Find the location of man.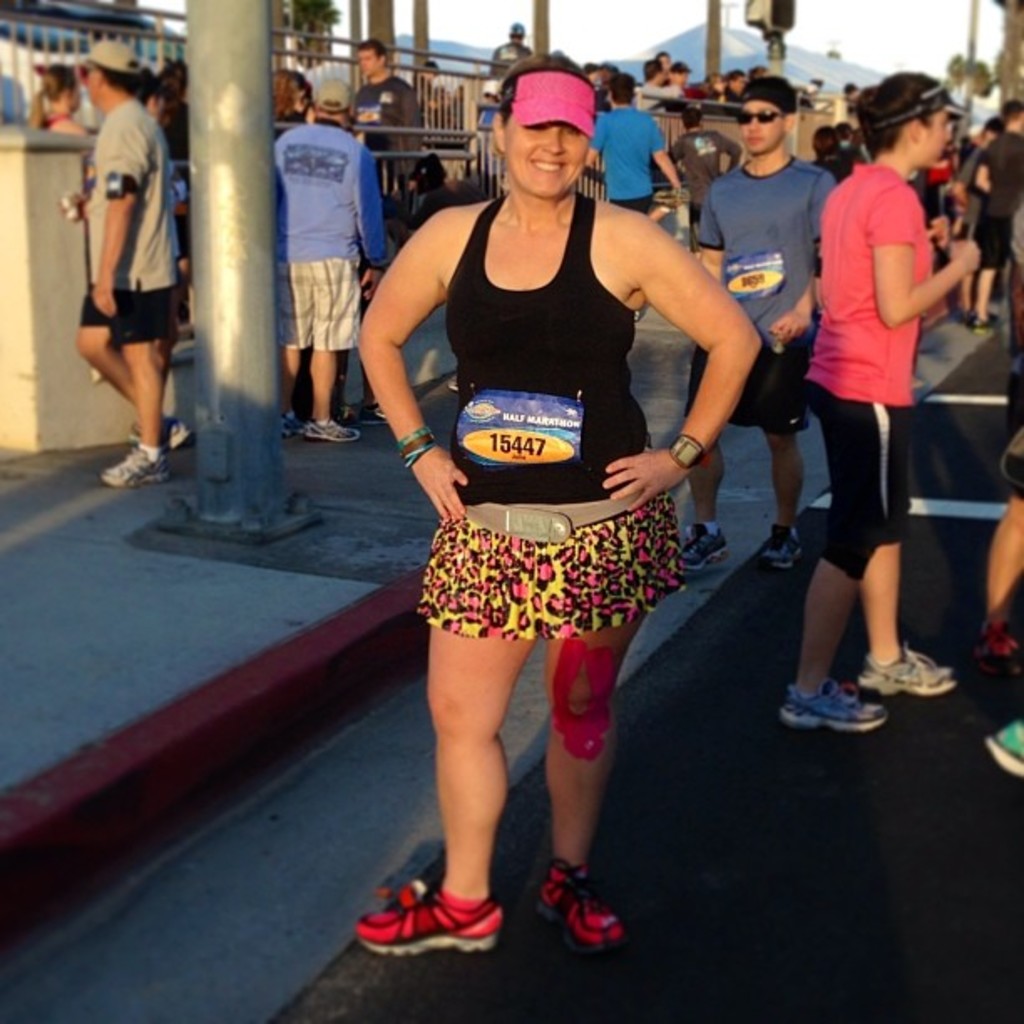
Location: (x1=581, y1=74, x2=678, y2=323).
